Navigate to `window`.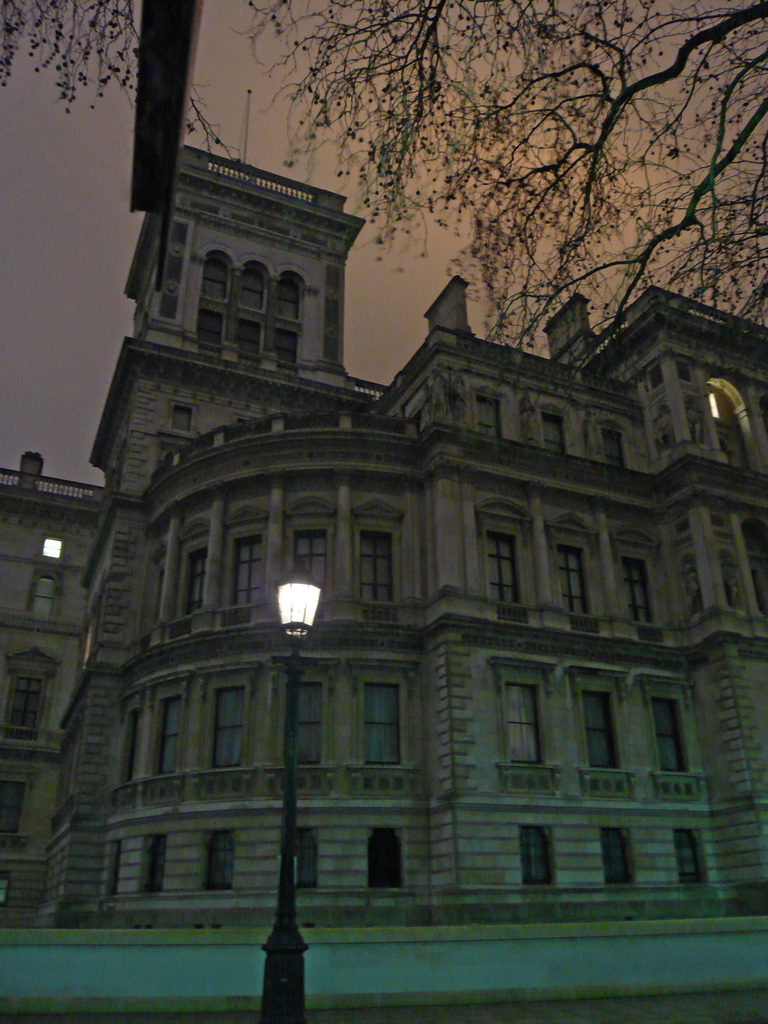
Navigation target: 157 703 200 781.
